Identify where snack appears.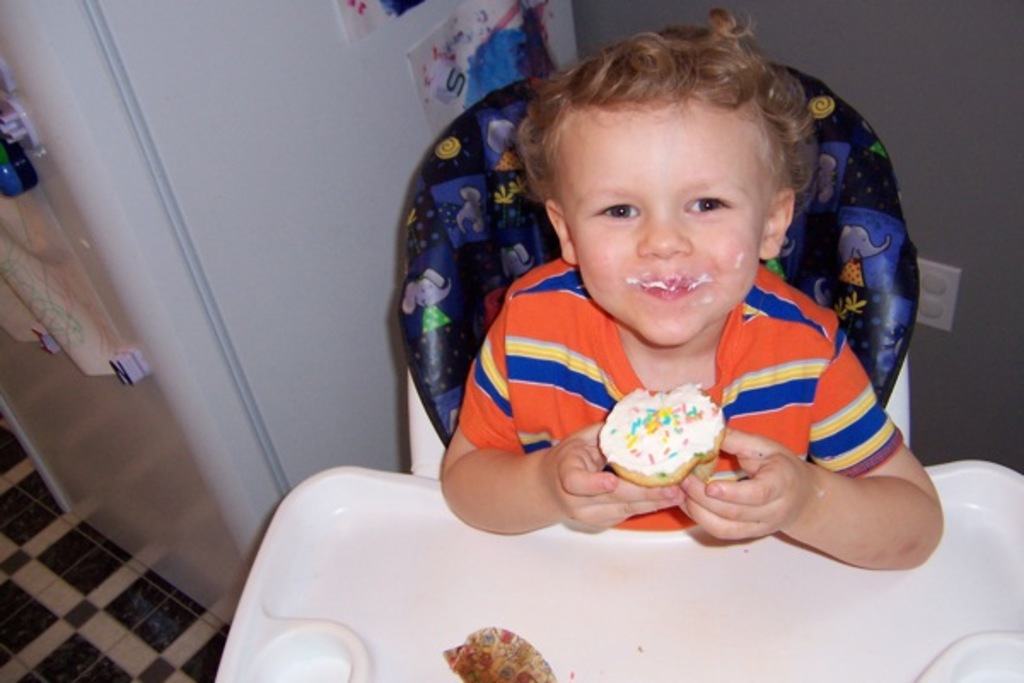
Appears at (437,623,560,681).
